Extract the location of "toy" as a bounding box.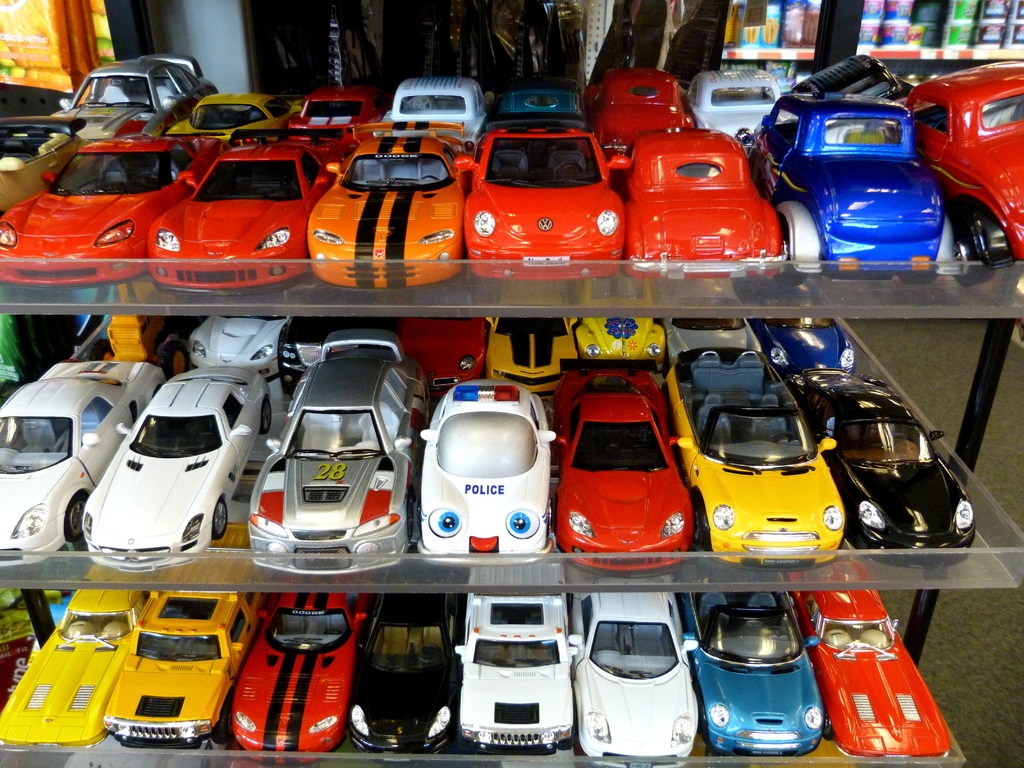
349/590/454/753.
